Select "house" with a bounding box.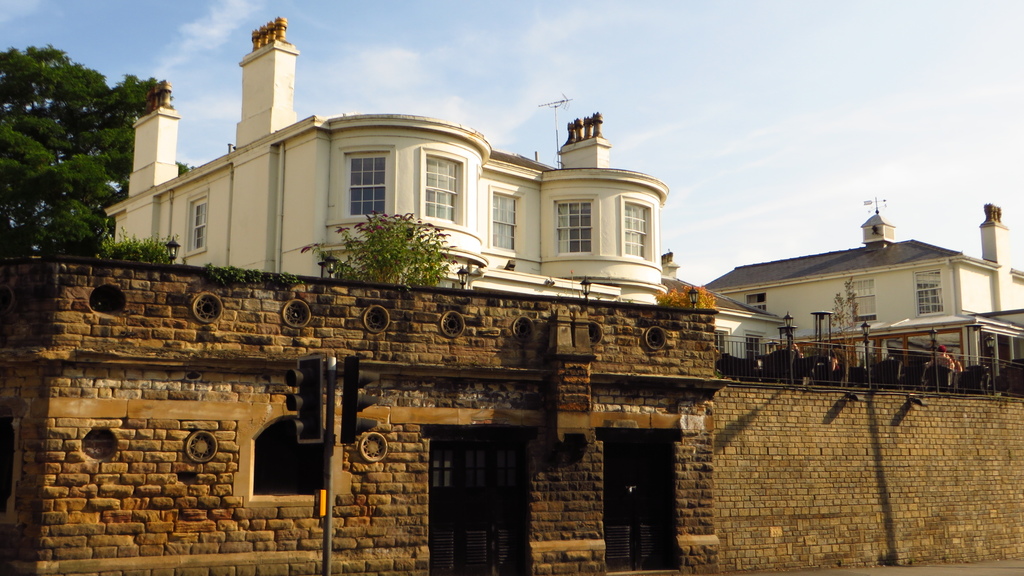
<region>686, 287, 783, 354</region>.
